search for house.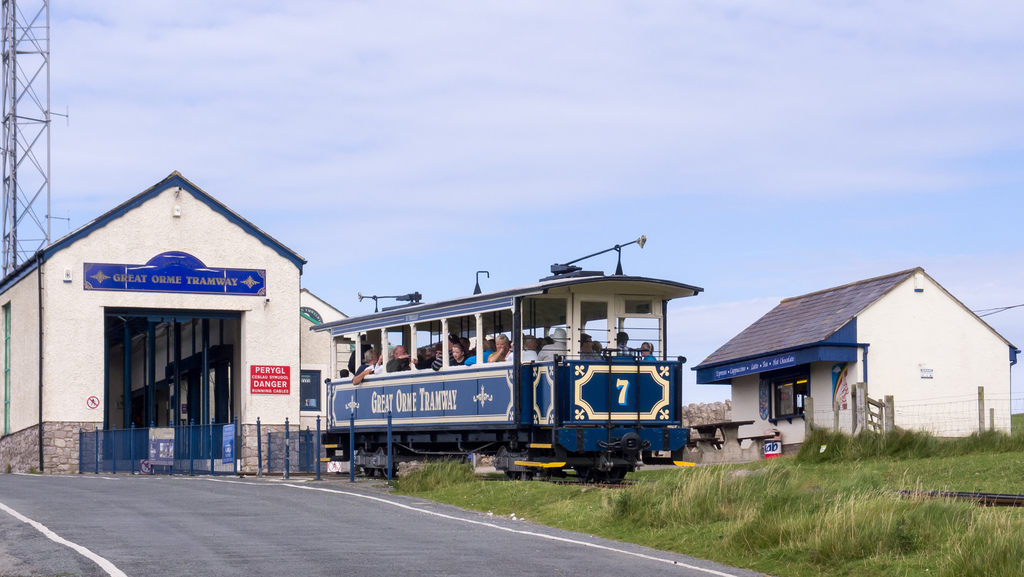
Found at Rect(691, 268, 1023, 456).
